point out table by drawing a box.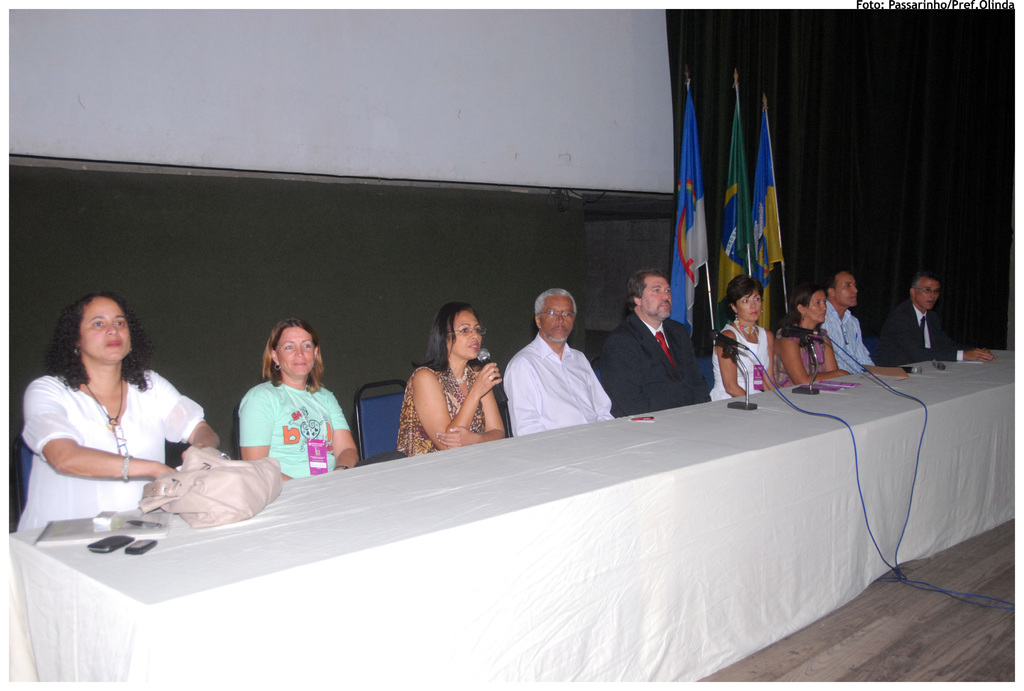
{"x1": 12, "y1": 333, "x2": 1023, "y2": 680}.
